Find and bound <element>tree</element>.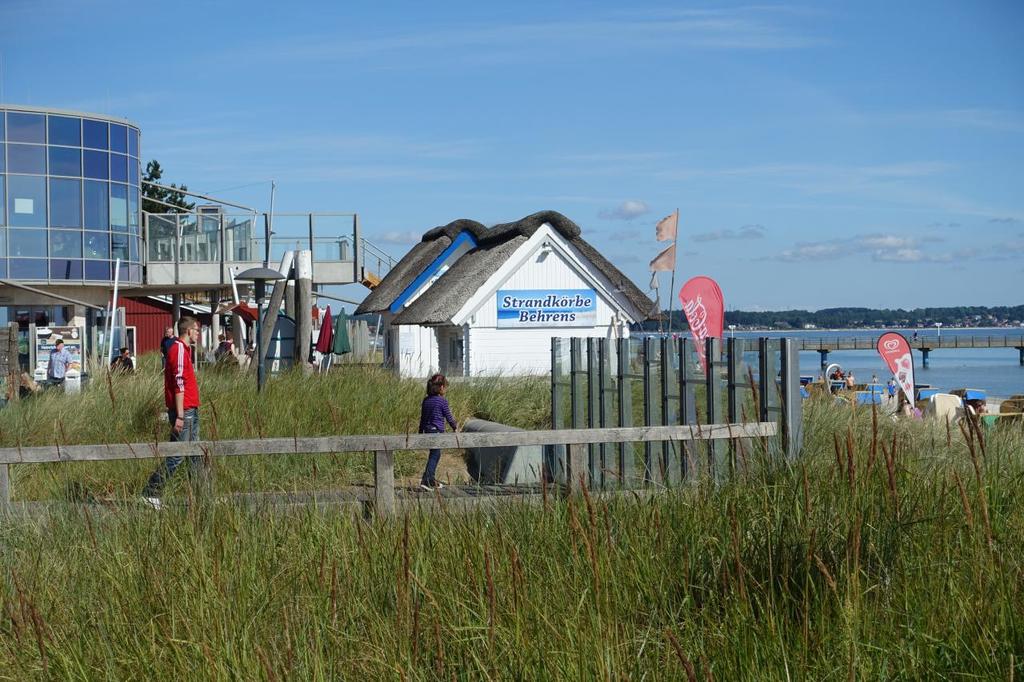
Bound: x1=140 y1=162 x2=195 y2=239.
